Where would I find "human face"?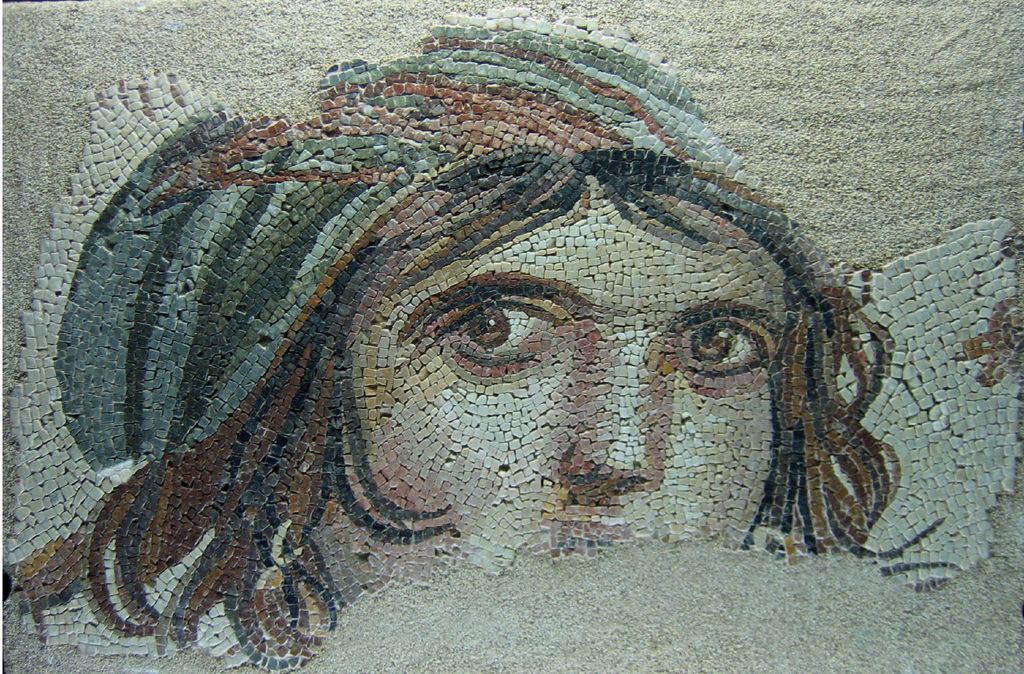
At {"x1": 368, "y1": 192, "x2": 780, "y2": 573}.
